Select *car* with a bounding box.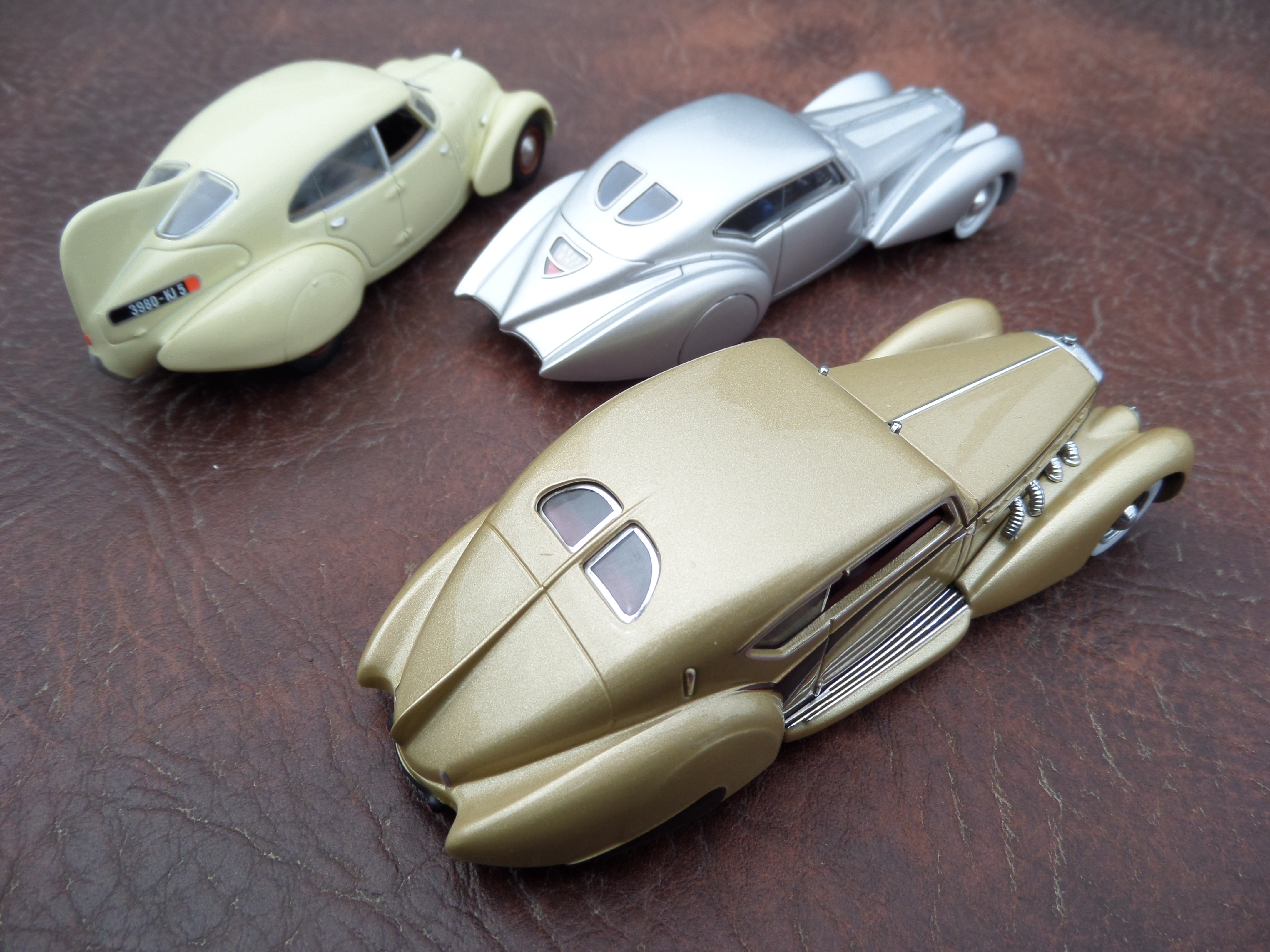
(x1=104, y1=86, x2=352, y2=255).
